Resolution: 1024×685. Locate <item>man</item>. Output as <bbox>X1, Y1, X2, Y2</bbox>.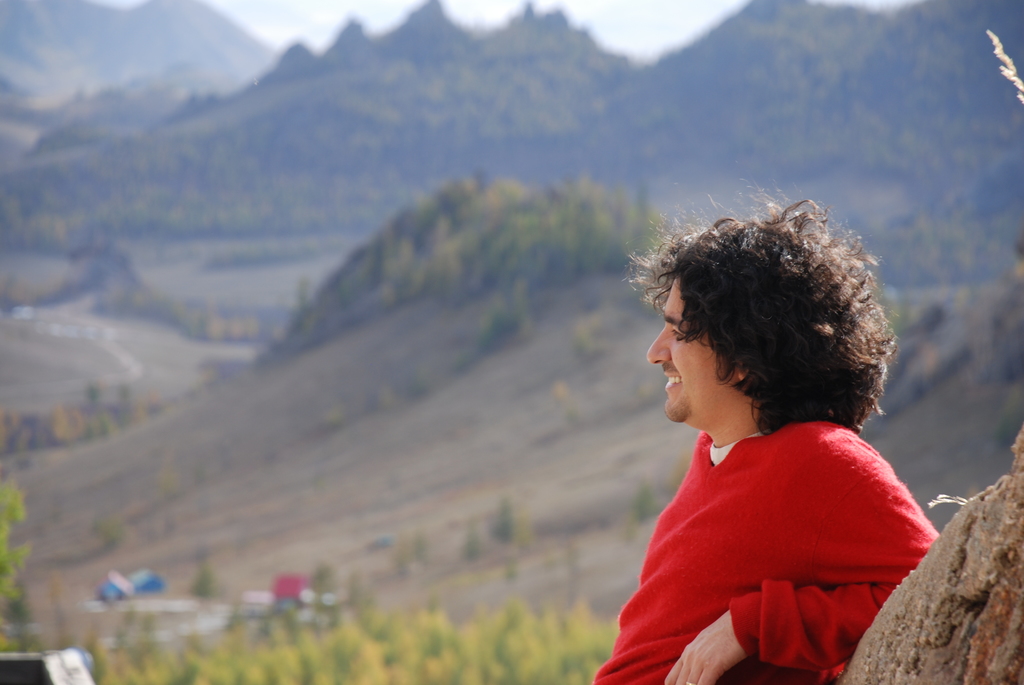
<bbox>568, 198, 956, 684</bbox>.
